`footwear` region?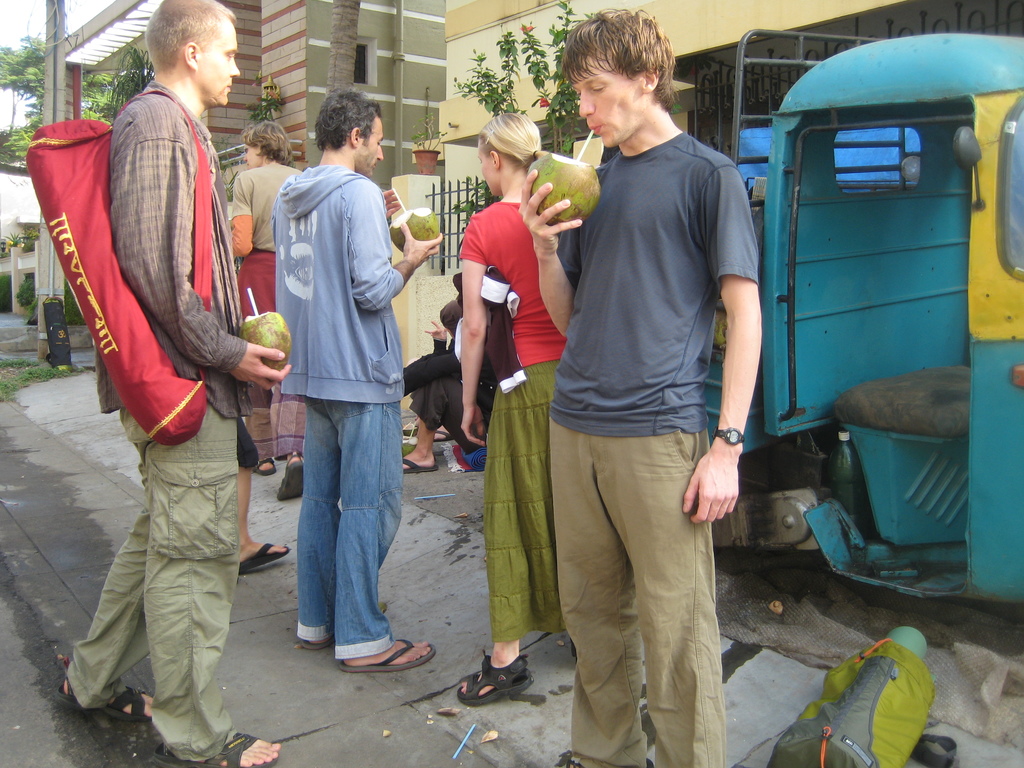
390, 448, 442, 476
